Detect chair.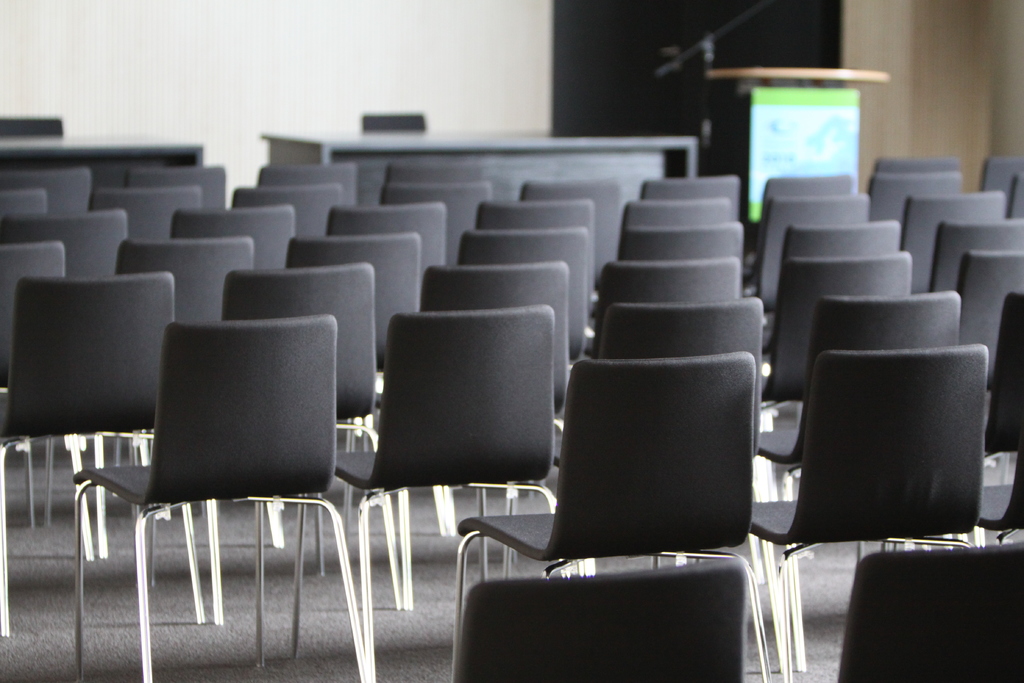
Detected at (left=72, top=320, right=369, bottom=682).
